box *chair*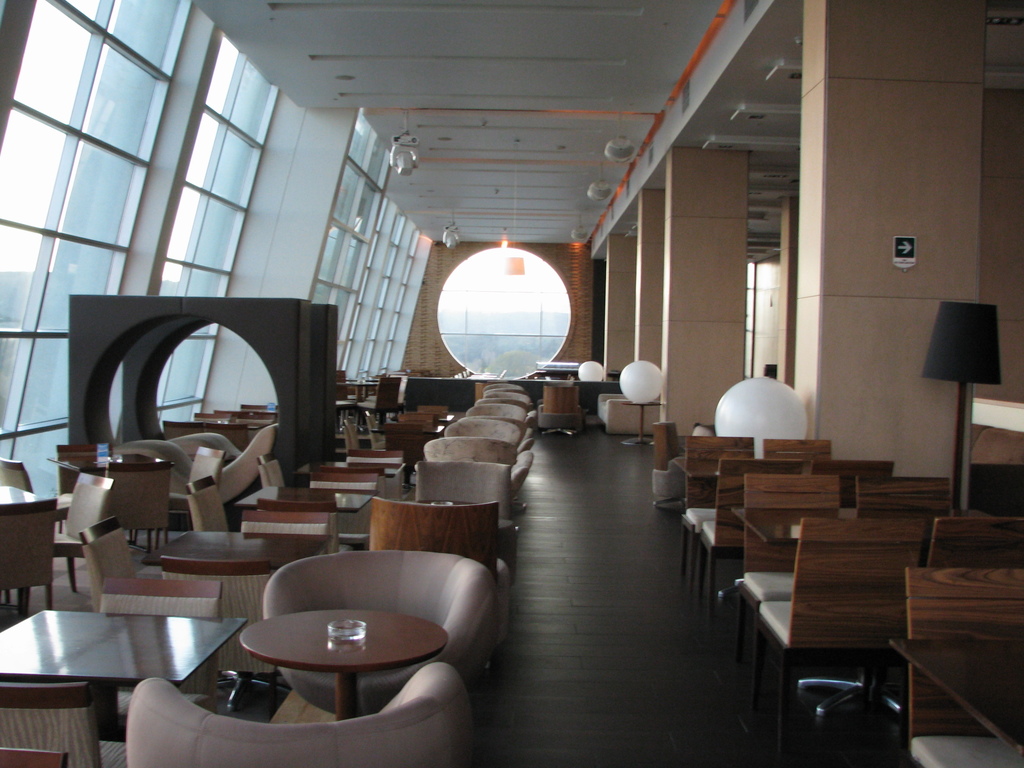
<box>440,420,532,452</box>
